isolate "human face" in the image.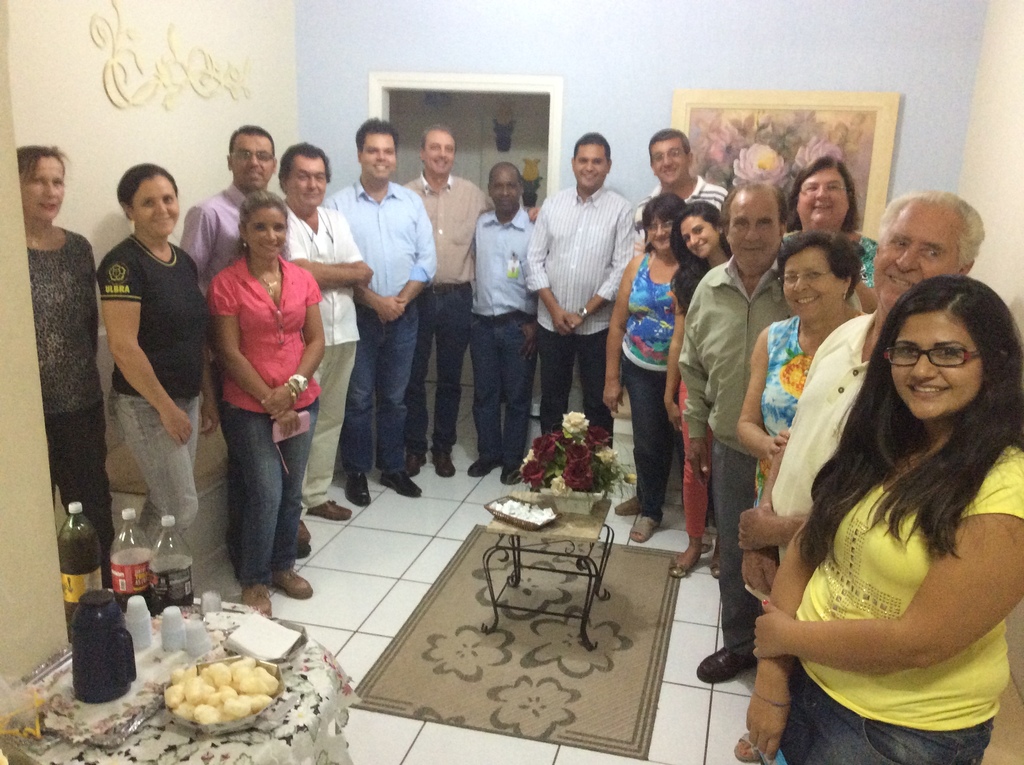
Isolated region: 241,204,291,265.
